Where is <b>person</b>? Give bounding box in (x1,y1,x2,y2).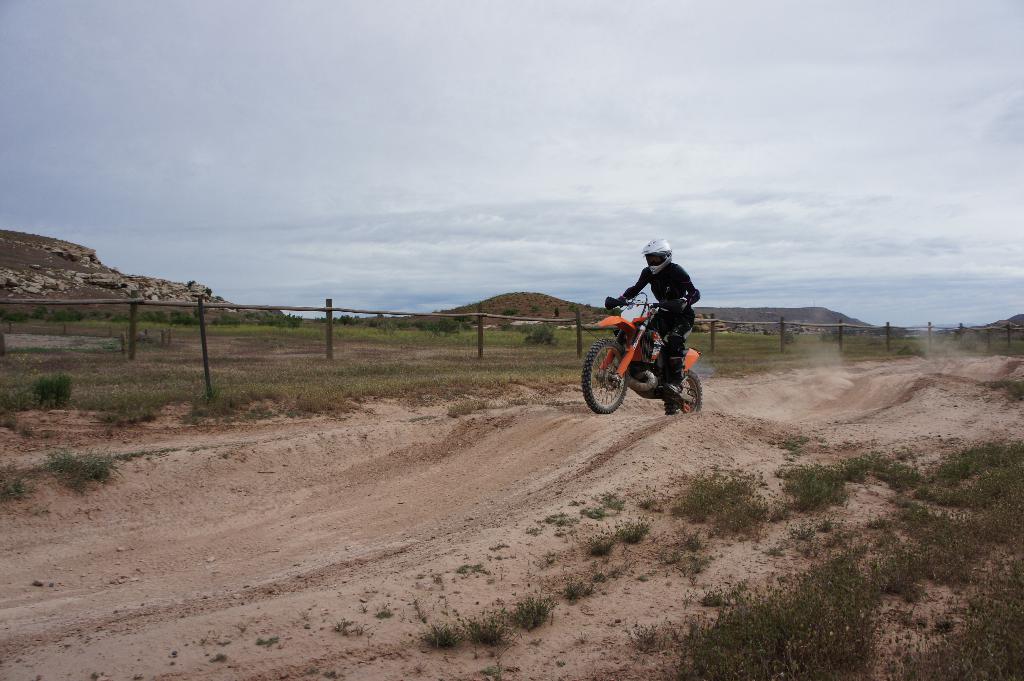
(598,243,700,422).
